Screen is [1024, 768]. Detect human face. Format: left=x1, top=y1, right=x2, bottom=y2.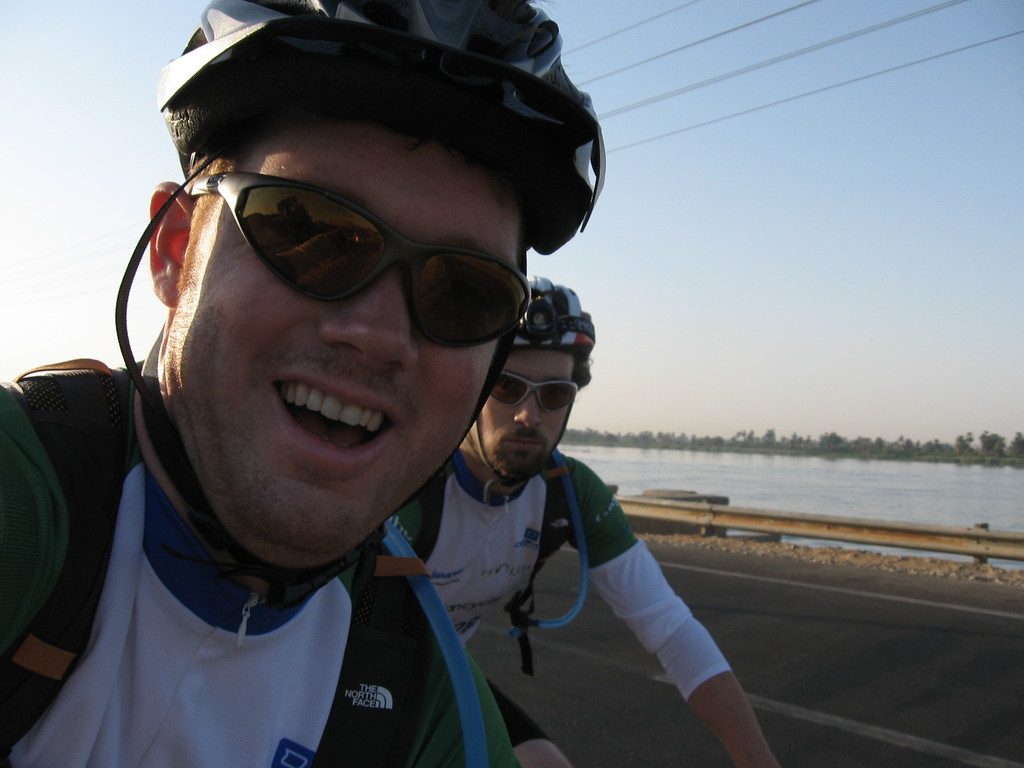
left=169, top=110, right=499, bottom=569.
